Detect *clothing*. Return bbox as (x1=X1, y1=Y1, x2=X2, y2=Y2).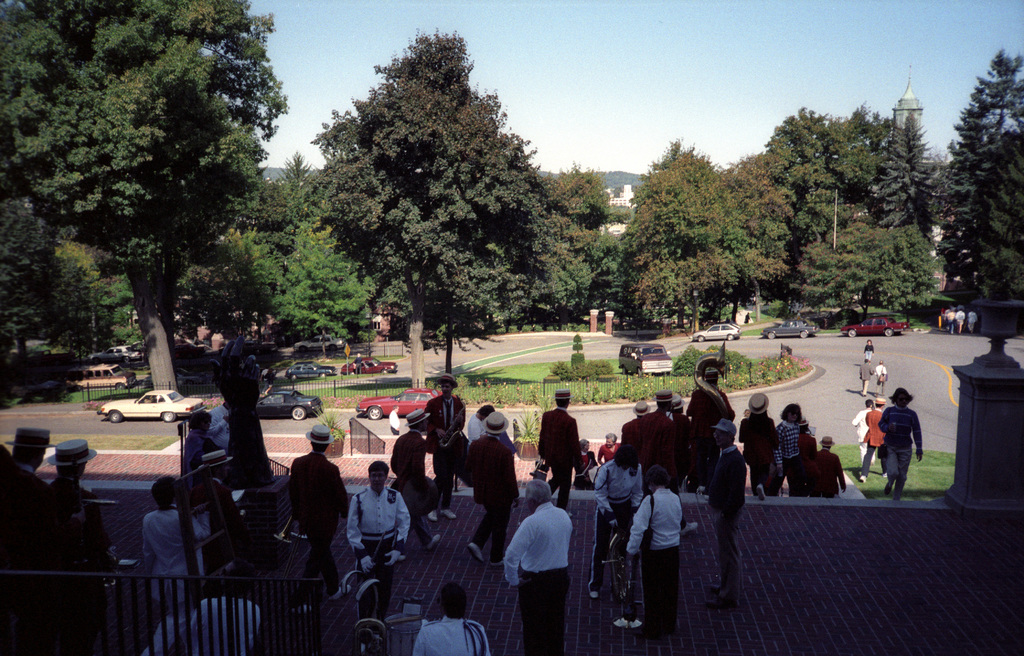
(x1=506, y1=483, x2=589, y2=636).
